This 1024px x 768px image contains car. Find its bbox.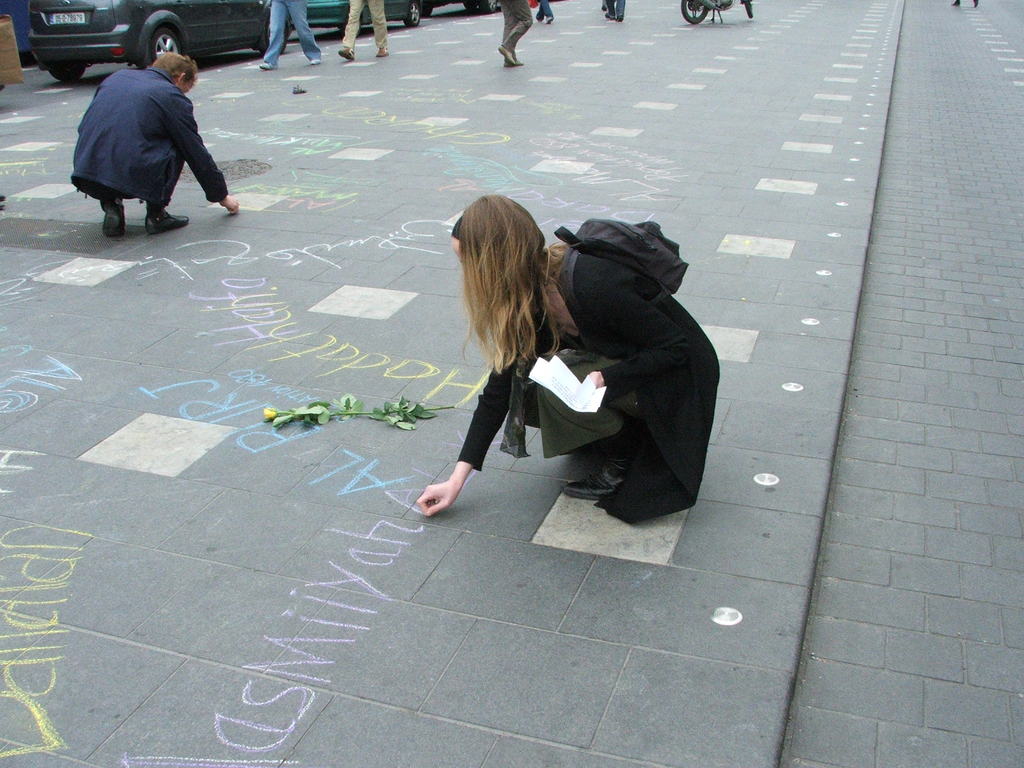
[27,0,291,86].
